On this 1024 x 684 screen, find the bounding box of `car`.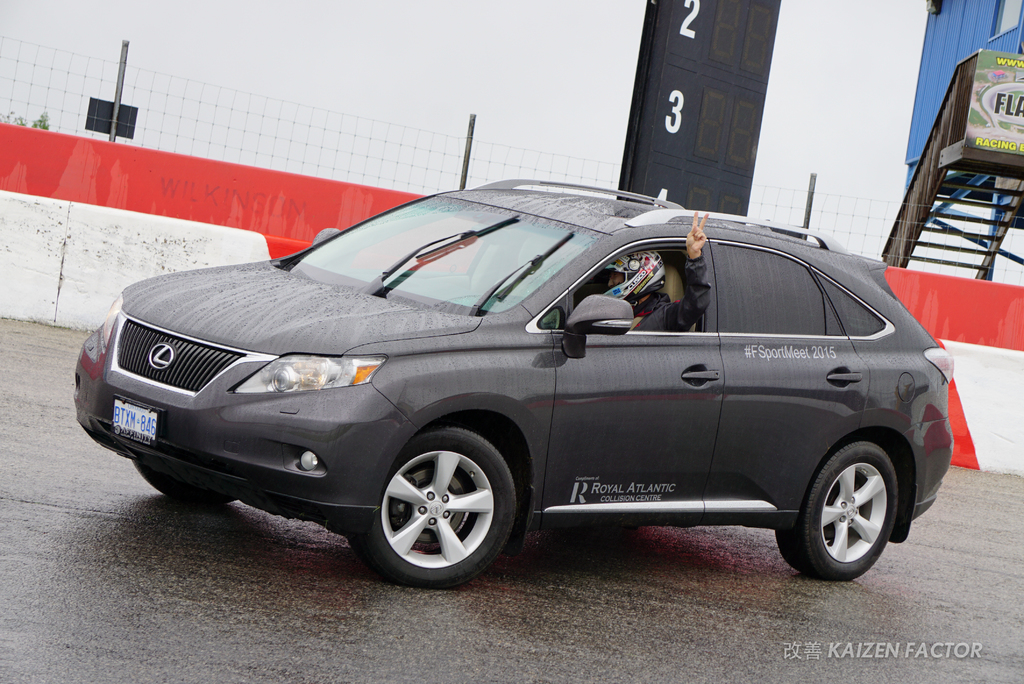
Bounding box: 66:176:959:599.
